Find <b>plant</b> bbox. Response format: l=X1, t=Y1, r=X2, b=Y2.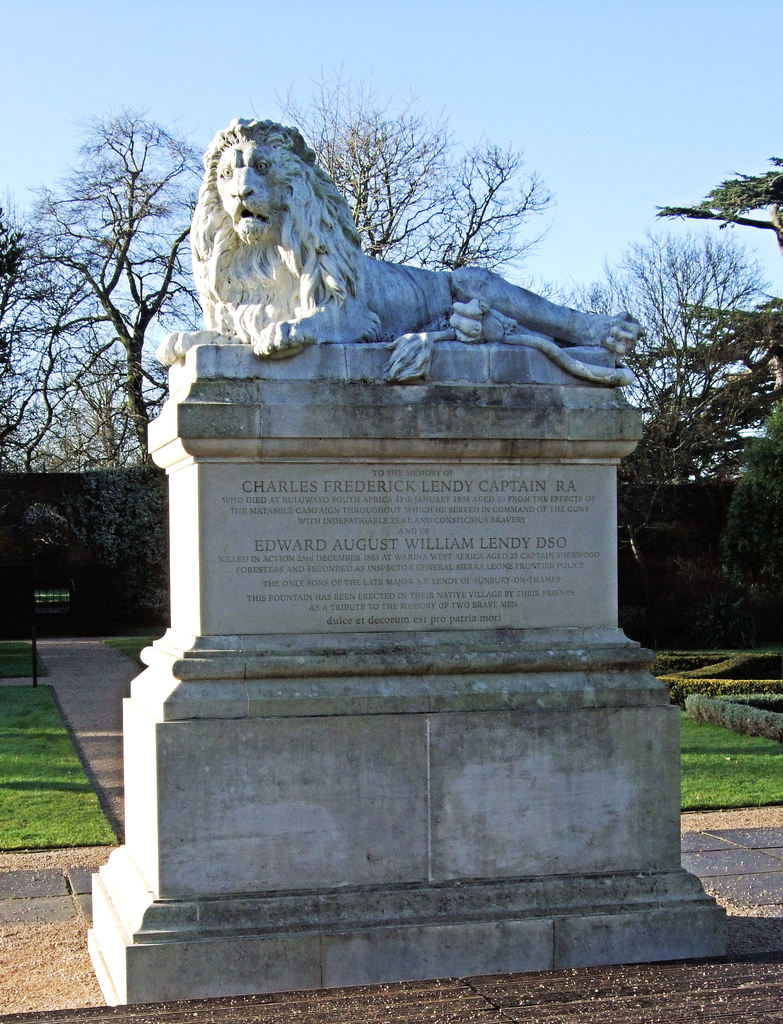
l=20, t=446, r=171, b=623.
